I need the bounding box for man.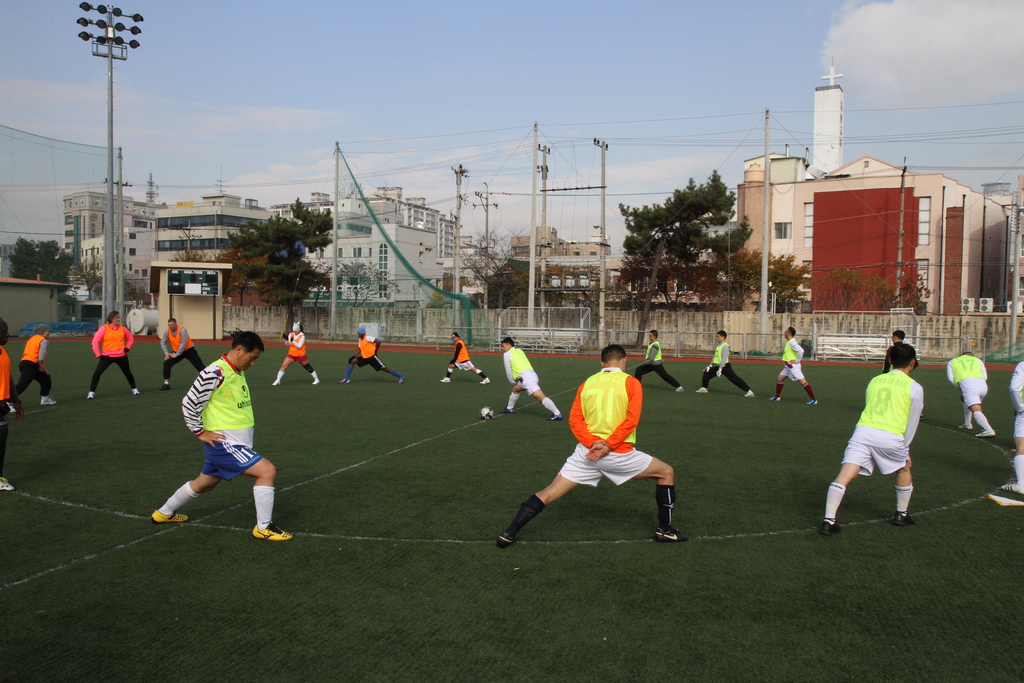
Here it is: <bbox>697, 329, 756, 399</bbox>.
